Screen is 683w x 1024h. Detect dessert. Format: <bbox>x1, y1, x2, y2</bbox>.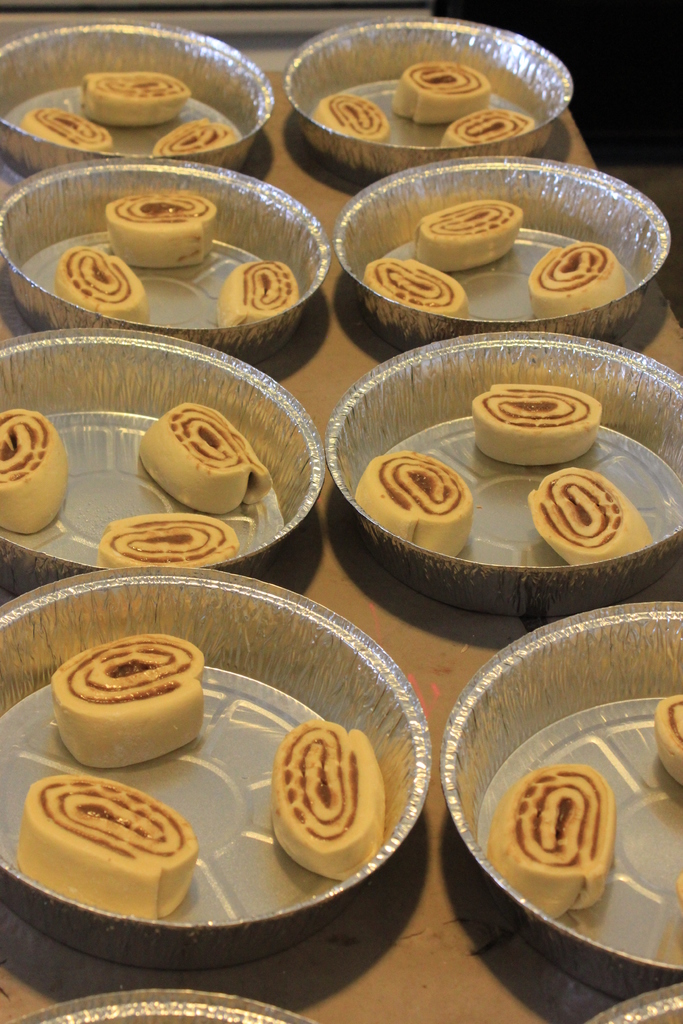
<bbox>138, 401, 275, 511</bbox>.
